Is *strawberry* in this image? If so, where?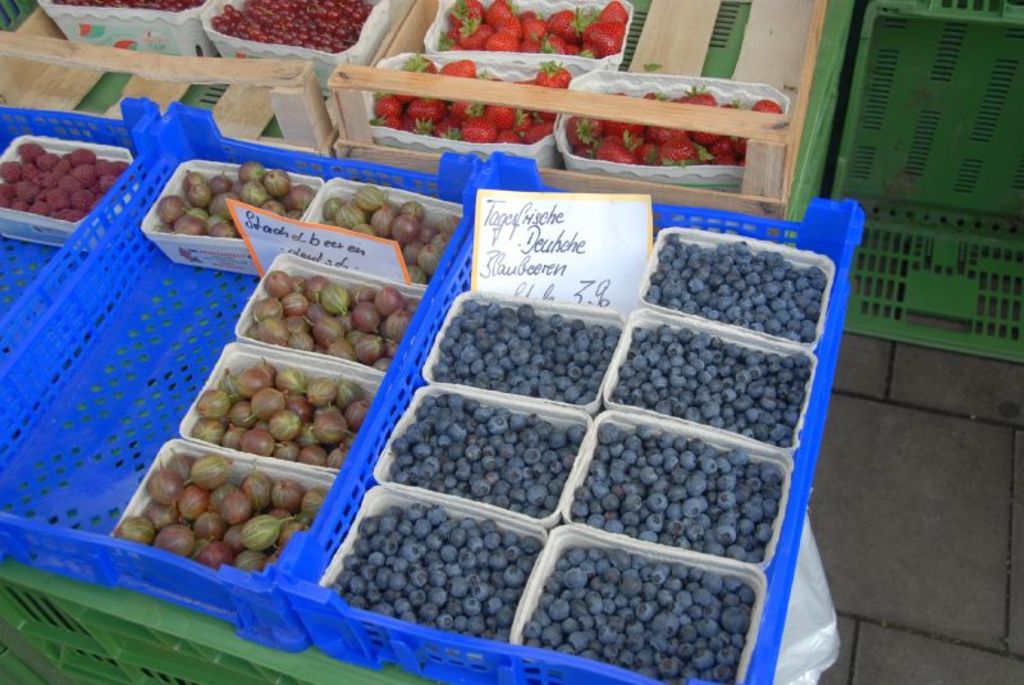
Yes, at select_region(548, 8, 585, 41).
